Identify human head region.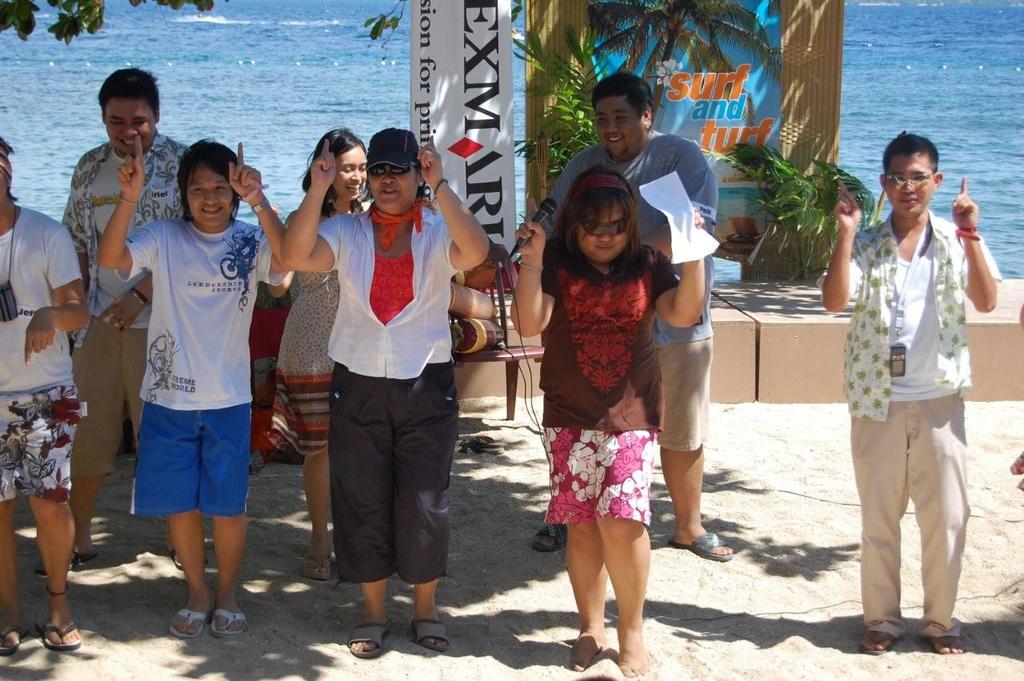
Region: left=0, top=134, right=17, bottom=218.
